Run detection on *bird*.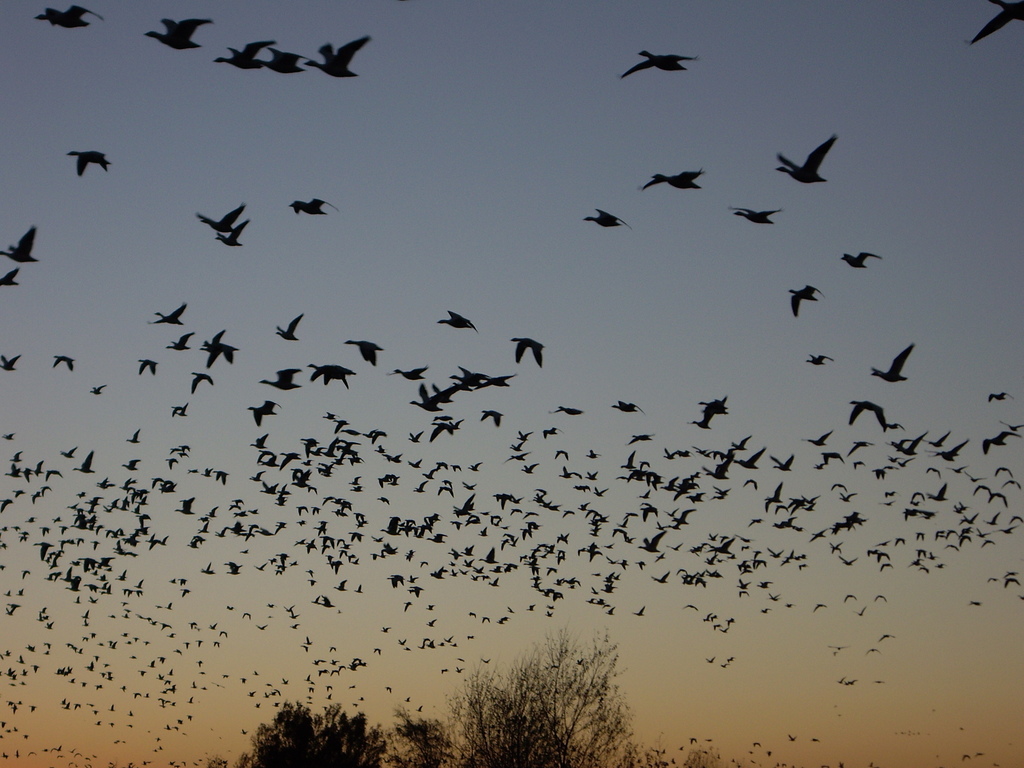
Result: <box>451,463,461,471</box>.
